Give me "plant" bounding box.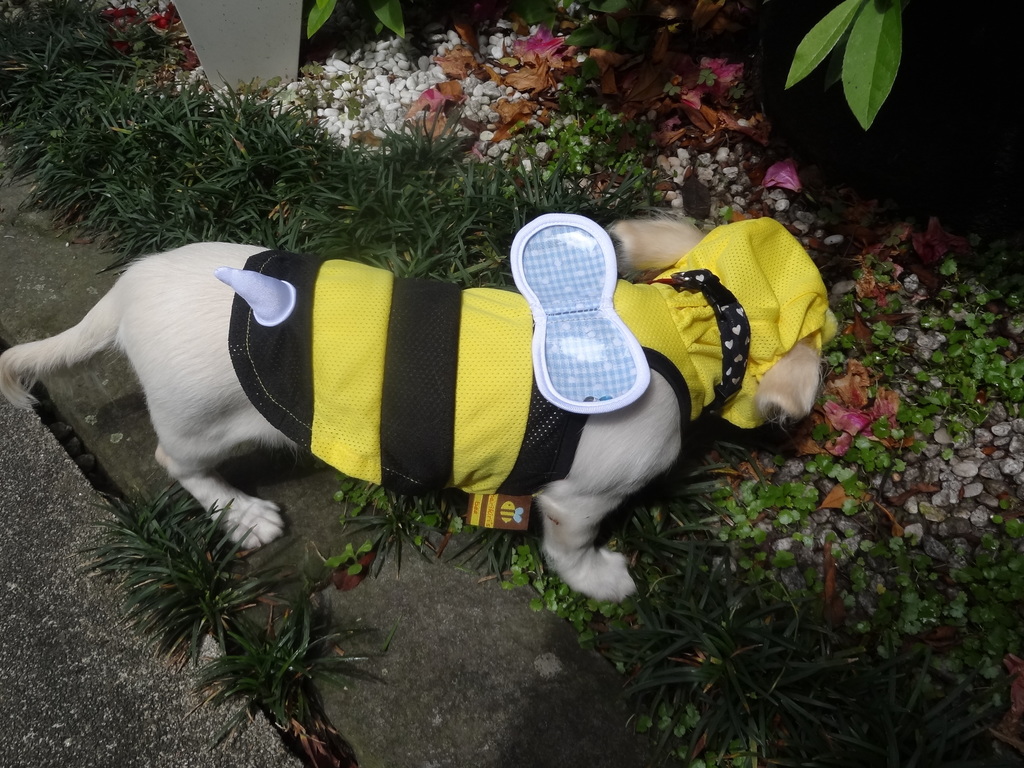
x1=774 y1=0 x2=945 y2=144.
